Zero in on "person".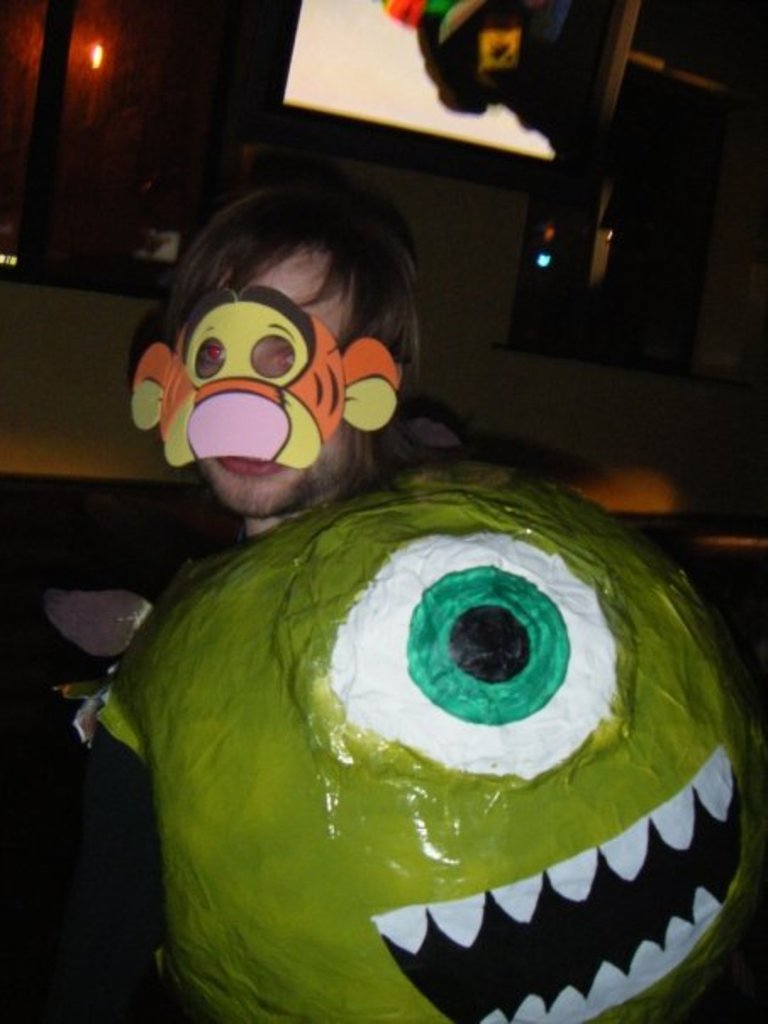
Zeroed in: left=131, top=180, right=476, bottom=551.
